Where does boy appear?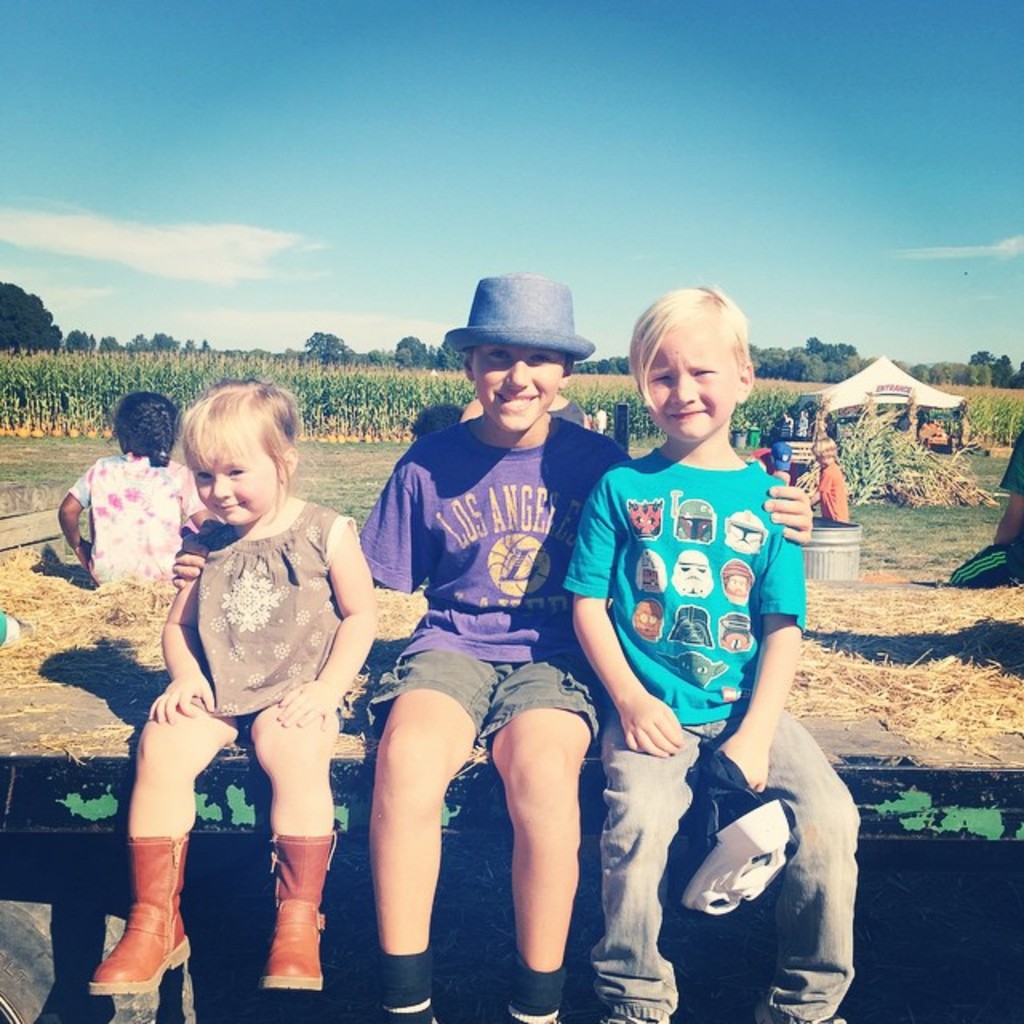
Appears at x1=142 y1=272 x2=805 y2=1021.
